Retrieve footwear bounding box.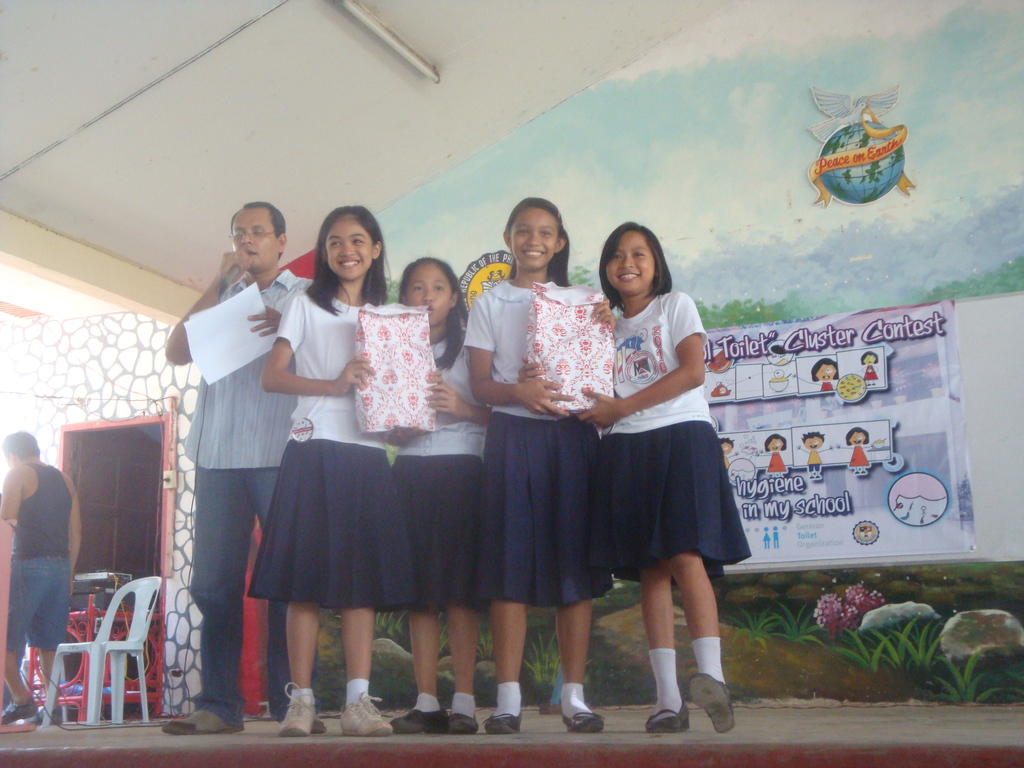
Bounding box: select_region(448, 715, 478, 730).
